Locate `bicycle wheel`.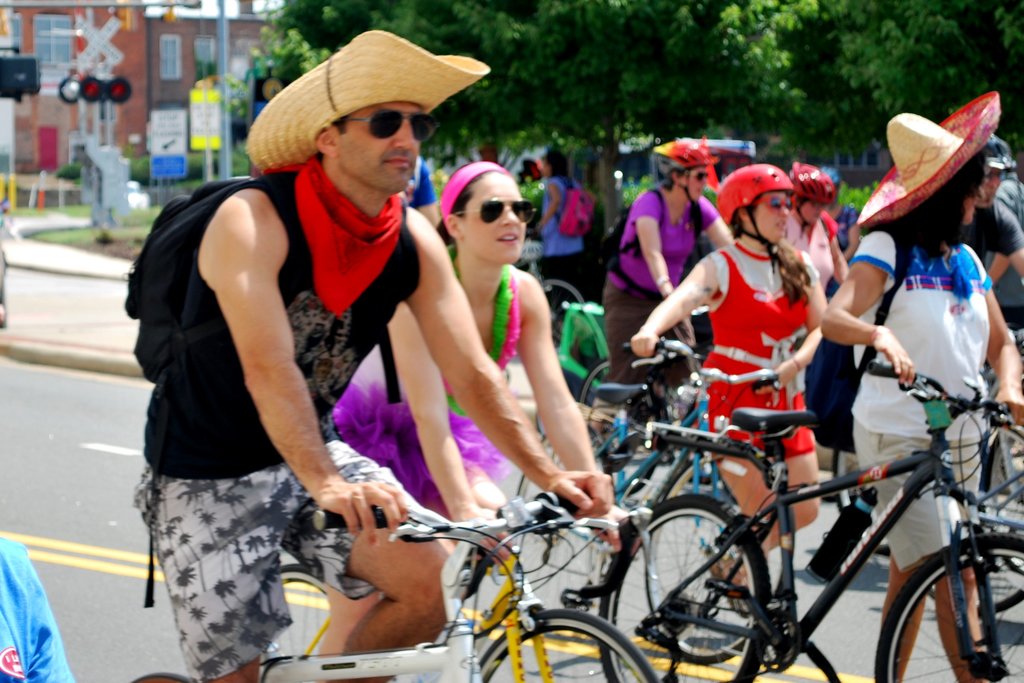
Bounding box: locate(664, 460, 738, 504).
